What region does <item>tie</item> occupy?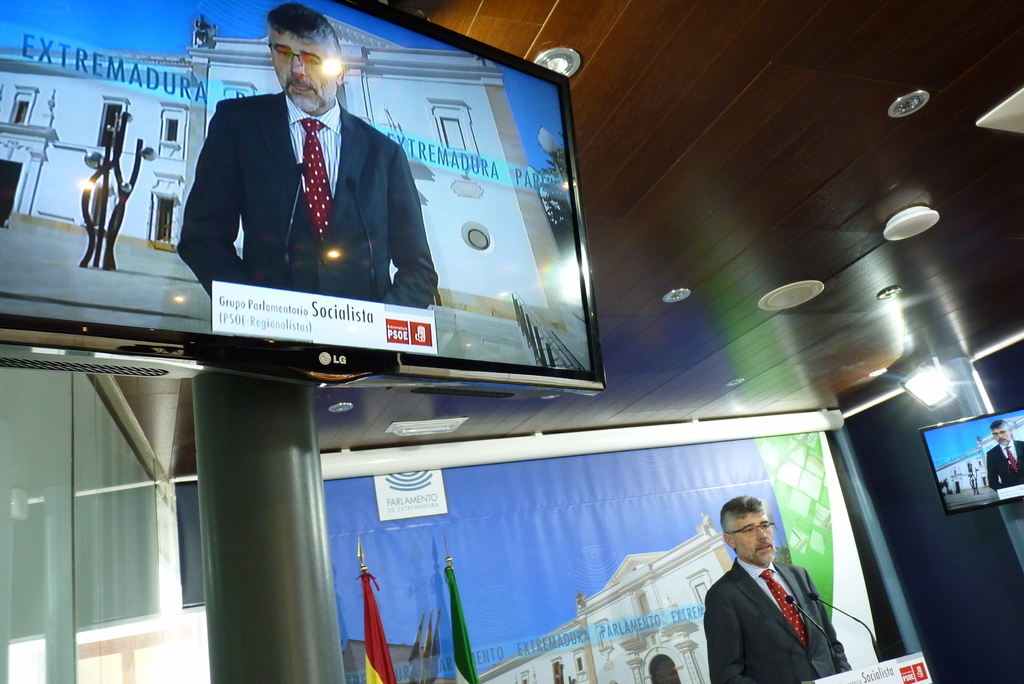
<box>298,117,335,243</box>.
